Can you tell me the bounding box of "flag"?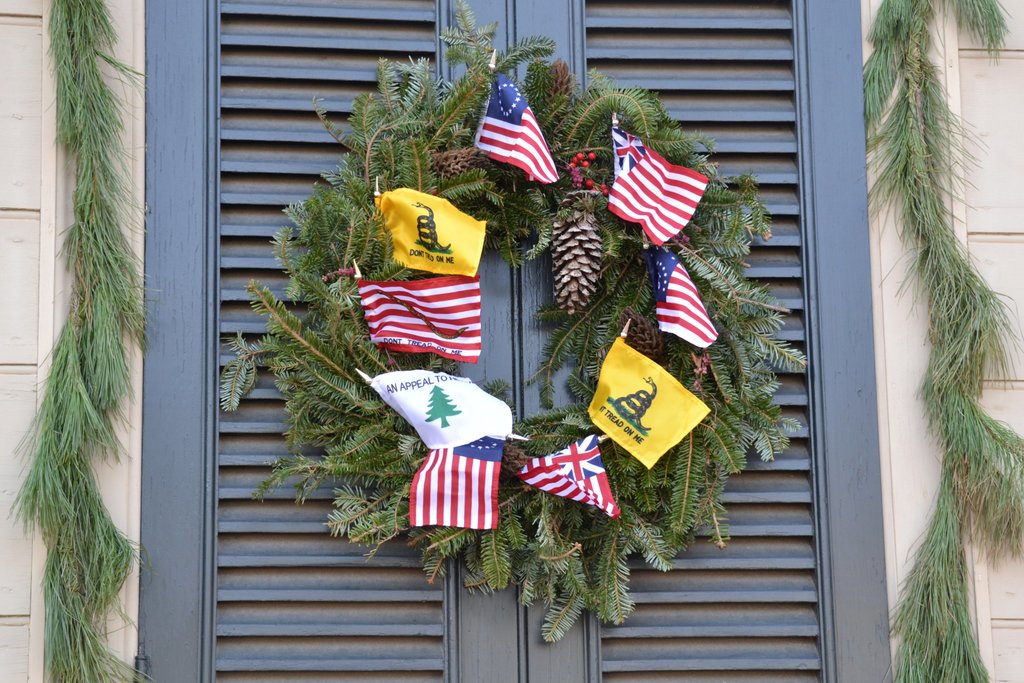
586/334/714/472.
